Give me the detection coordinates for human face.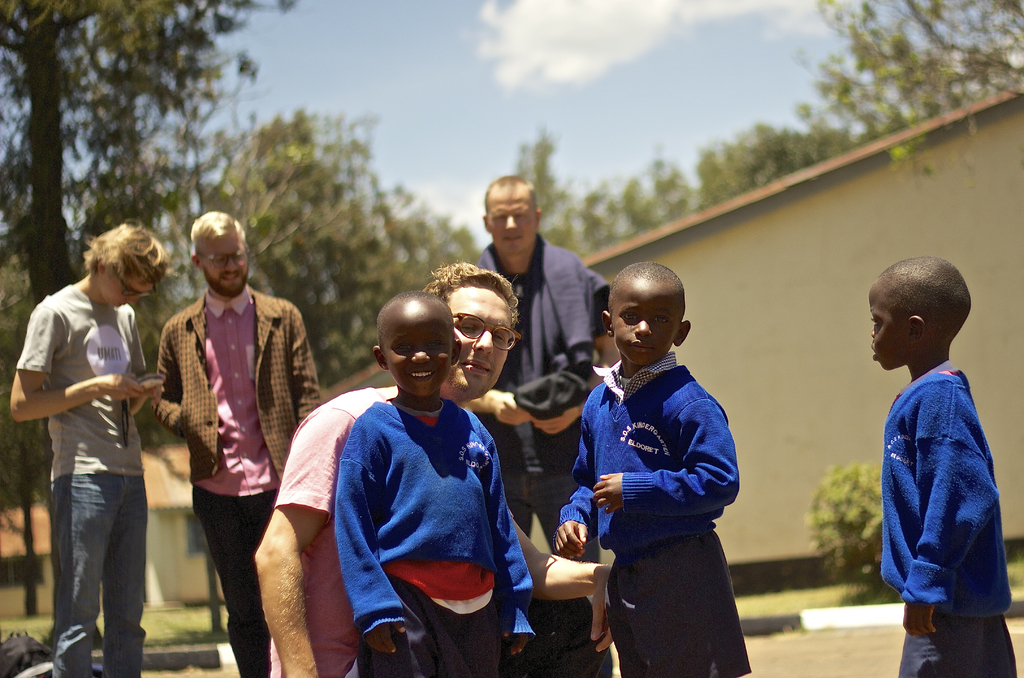
pyautogui.locateOnScreen(452, 282, 517, 396).
